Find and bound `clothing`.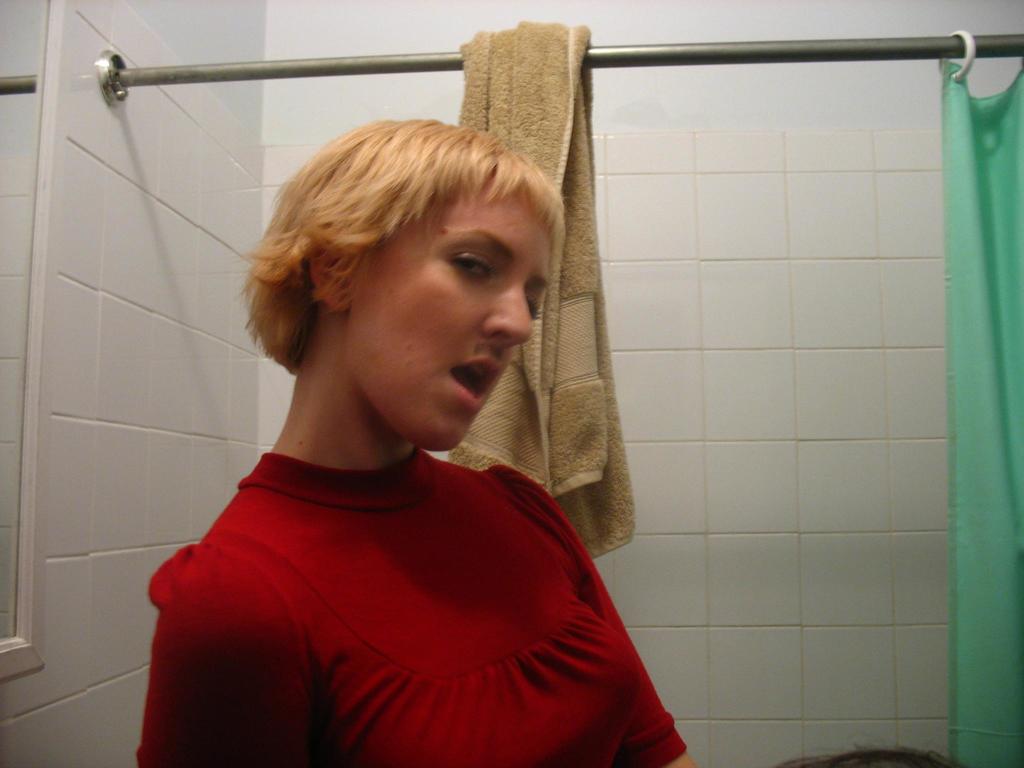
Bound: x1=145 y1=321 x2=672 y2=758.
